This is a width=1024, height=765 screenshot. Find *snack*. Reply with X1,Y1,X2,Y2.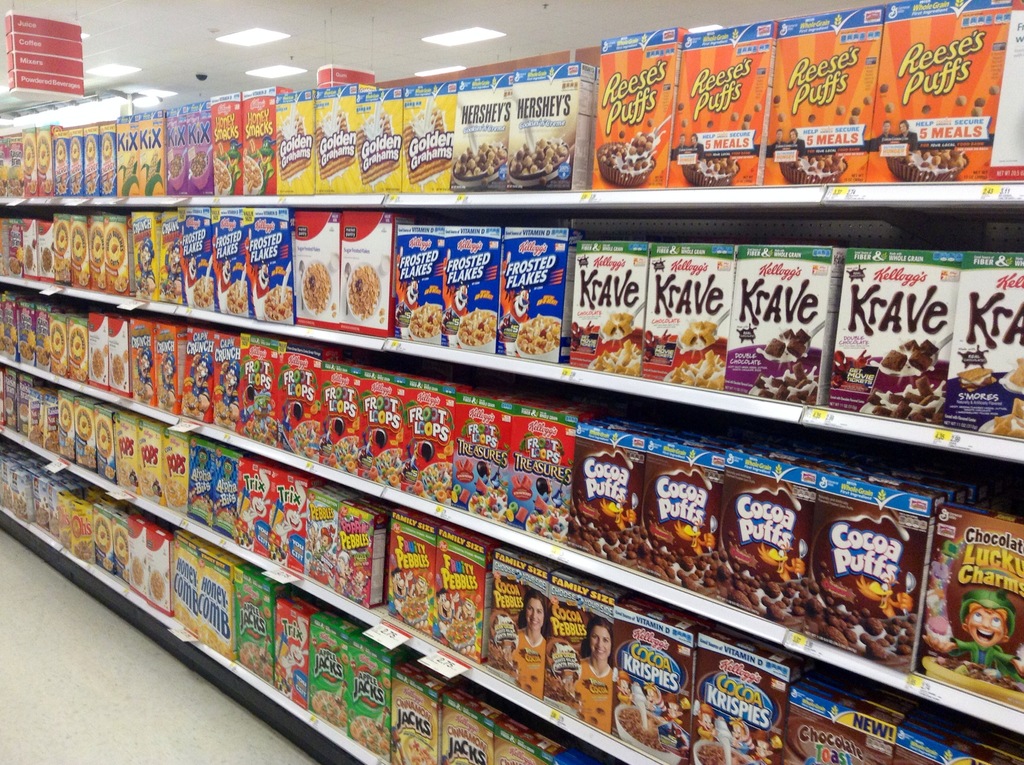
526,687,534,692.
